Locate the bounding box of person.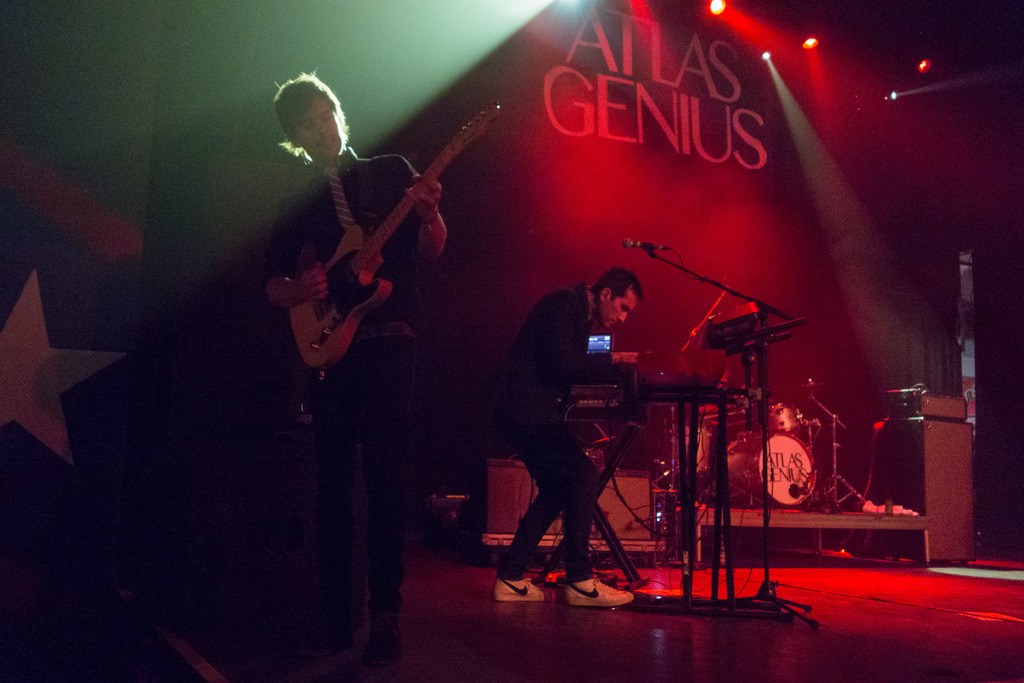
Bounding box: (495, 246, 628, 616).
